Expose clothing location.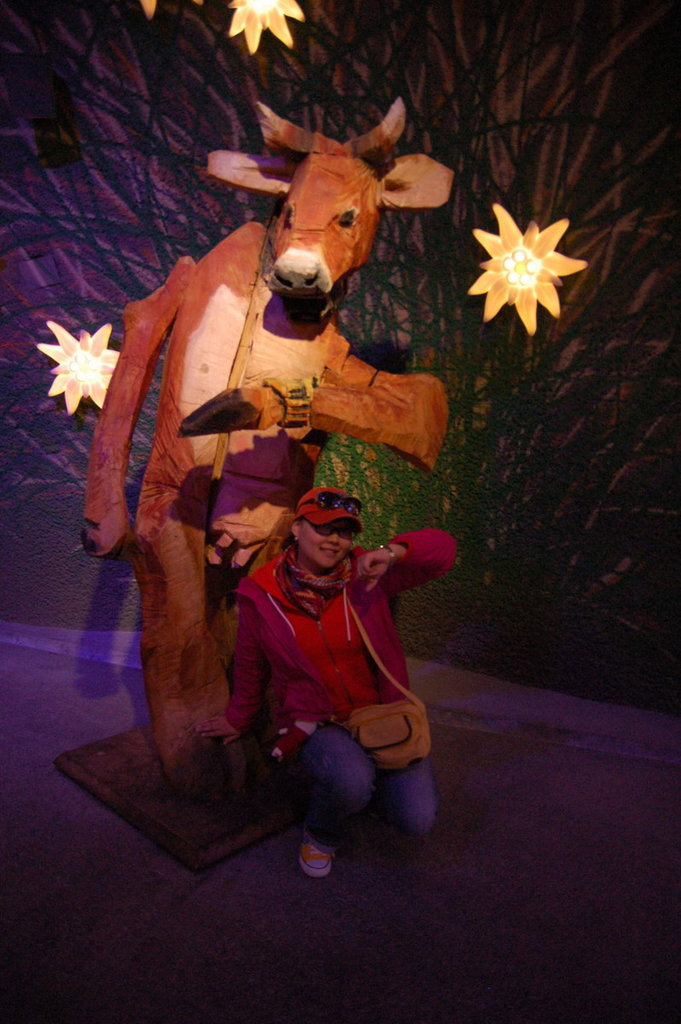
Exposed at crop(221, 501, 425, 814).
